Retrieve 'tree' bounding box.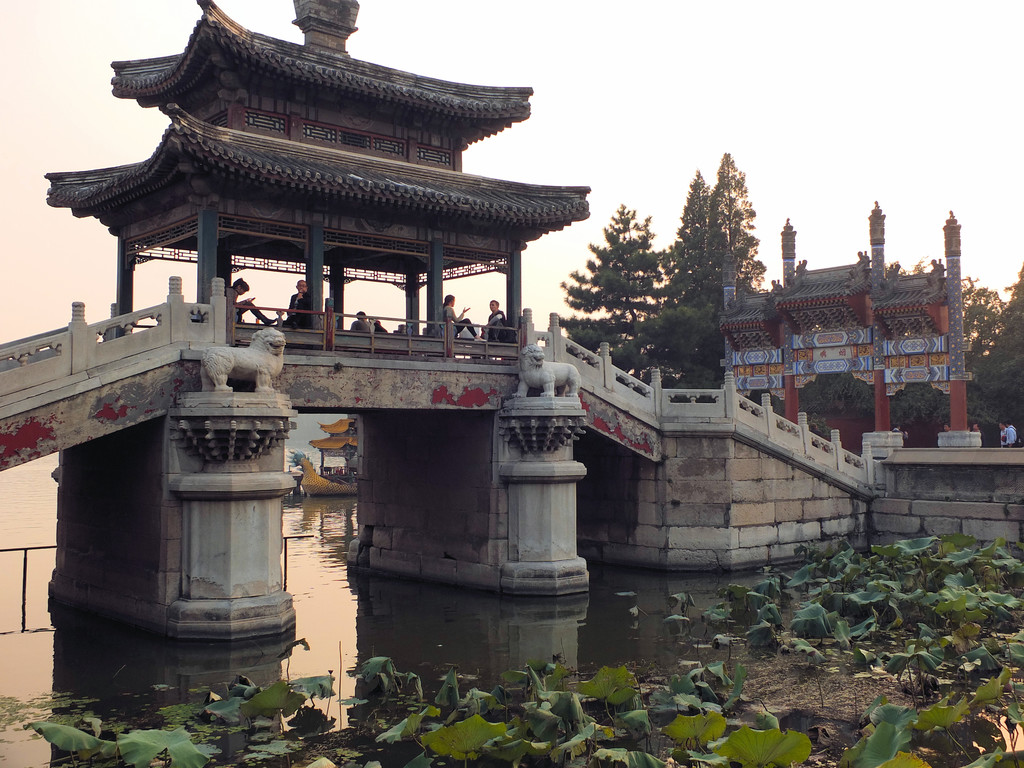
Bounding box: 969:260:1023:438.
